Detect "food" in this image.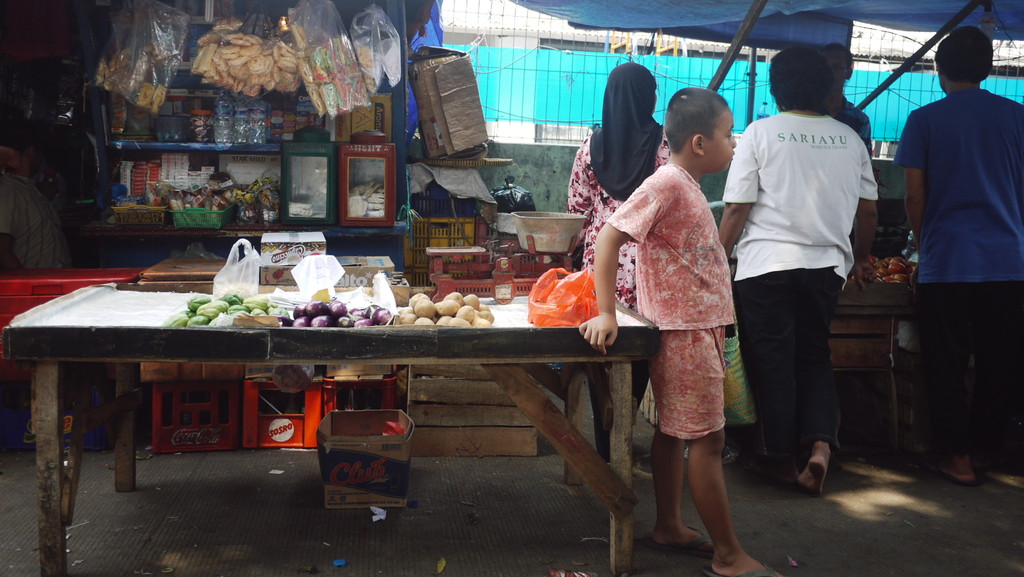
Detection: <region>93, 42, 173, 113</region>.
